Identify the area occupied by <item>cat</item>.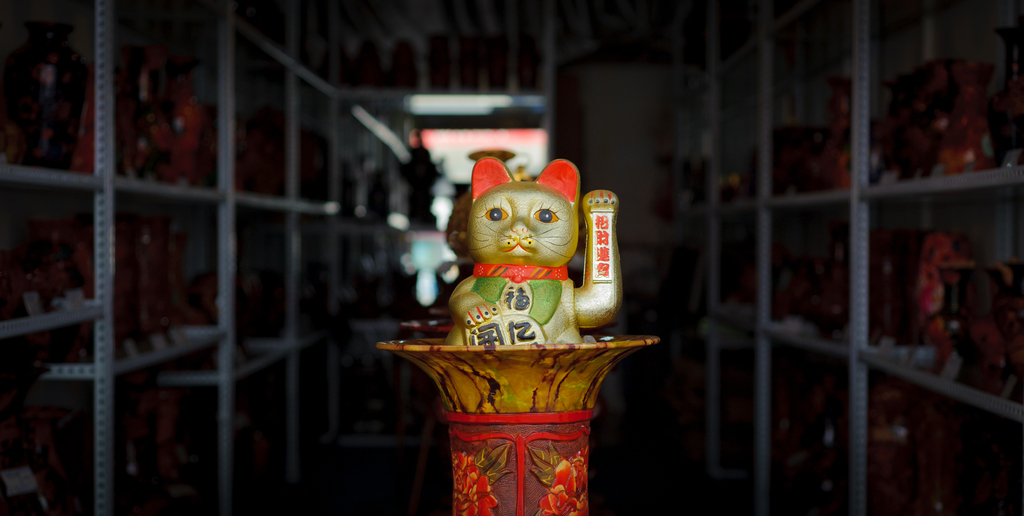
Area: l=444, t=150, r=617, b=340.
